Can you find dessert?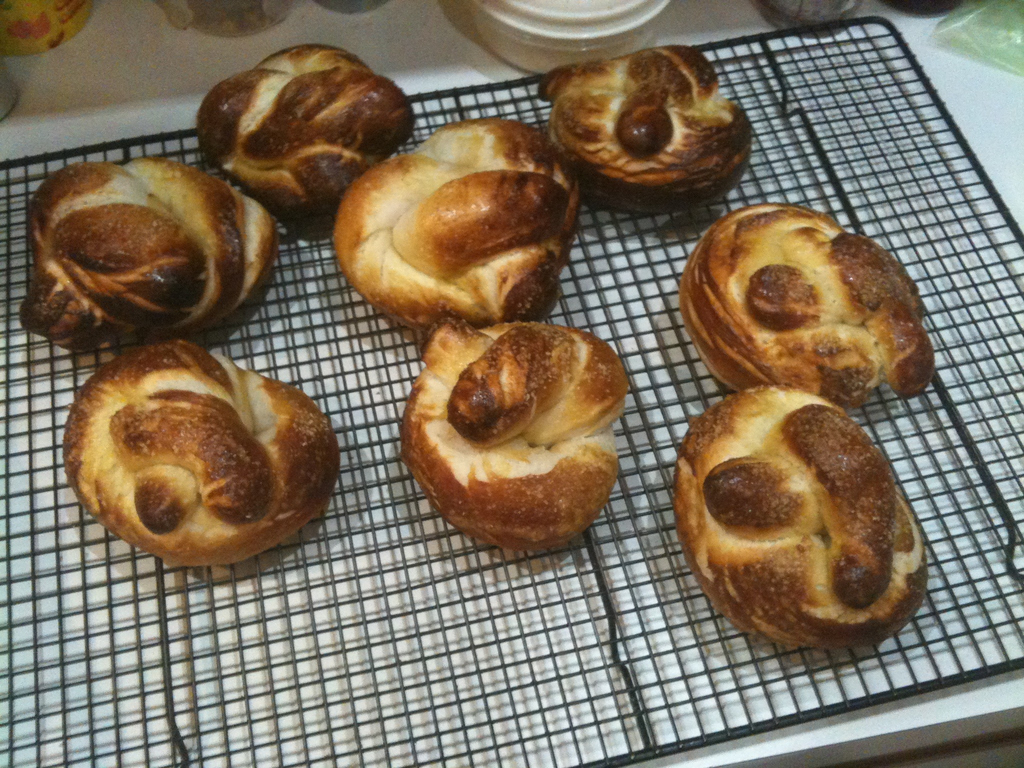
Yes, bounding box: (x1=15, y1=161, x2=278, y2=352).
